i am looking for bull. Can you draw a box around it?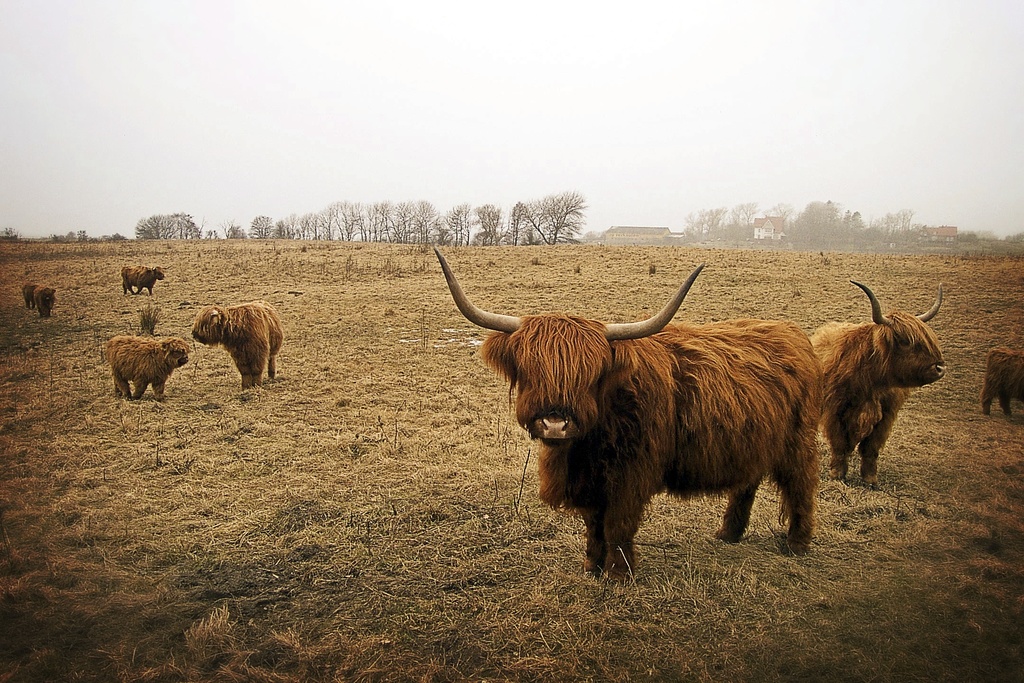
Sure, the bounding box is left=979, top=344, right=1023, bottom=416.
